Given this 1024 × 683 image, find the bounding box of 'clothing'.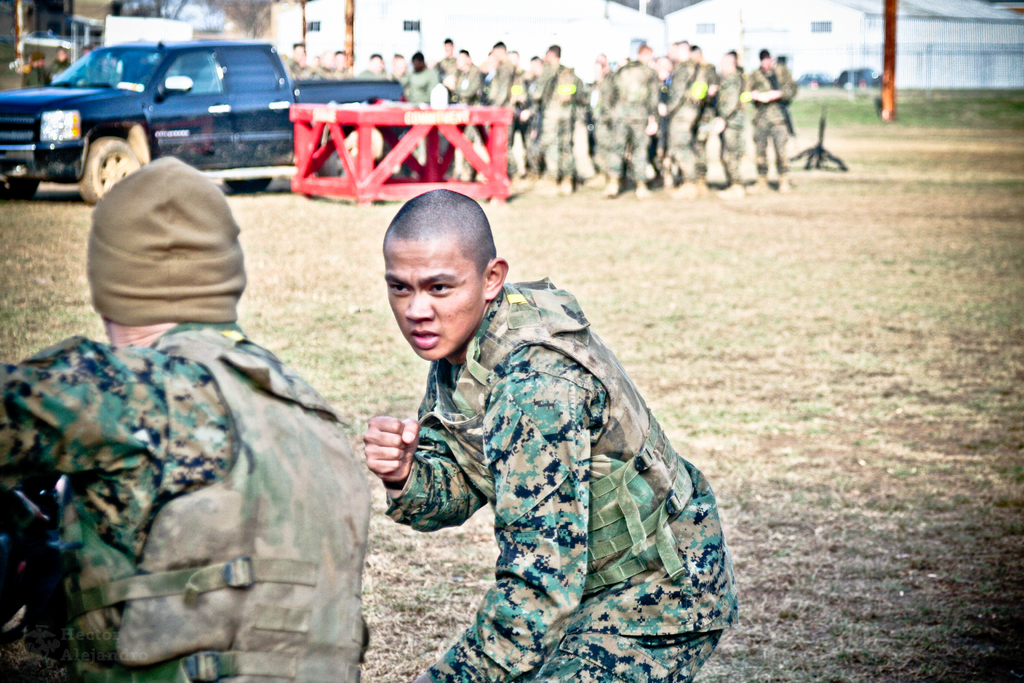
(24, 63, 50, 86).
